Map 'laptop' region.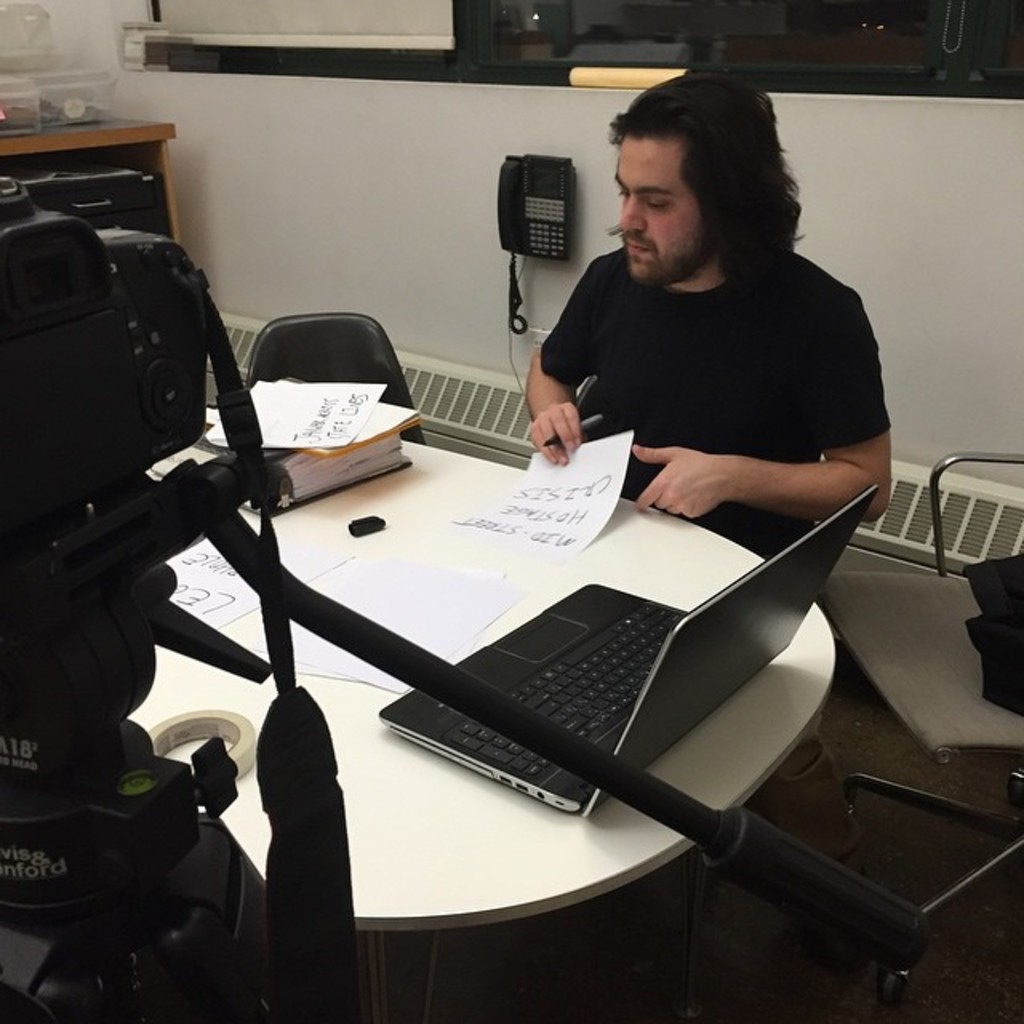
Mapped to {"left": 402, "top": 341, "right": 872, "bottom": 819}.
